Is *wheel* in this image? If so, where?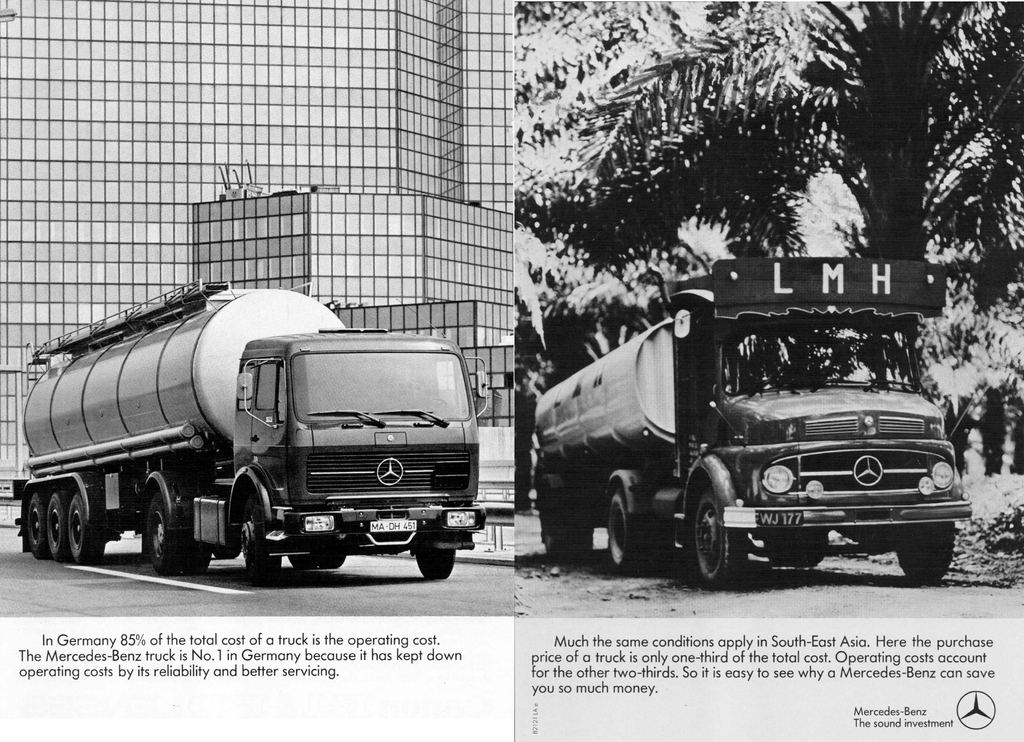
Yes, at <bbox>238, 506, 276, 573</bbox>.
